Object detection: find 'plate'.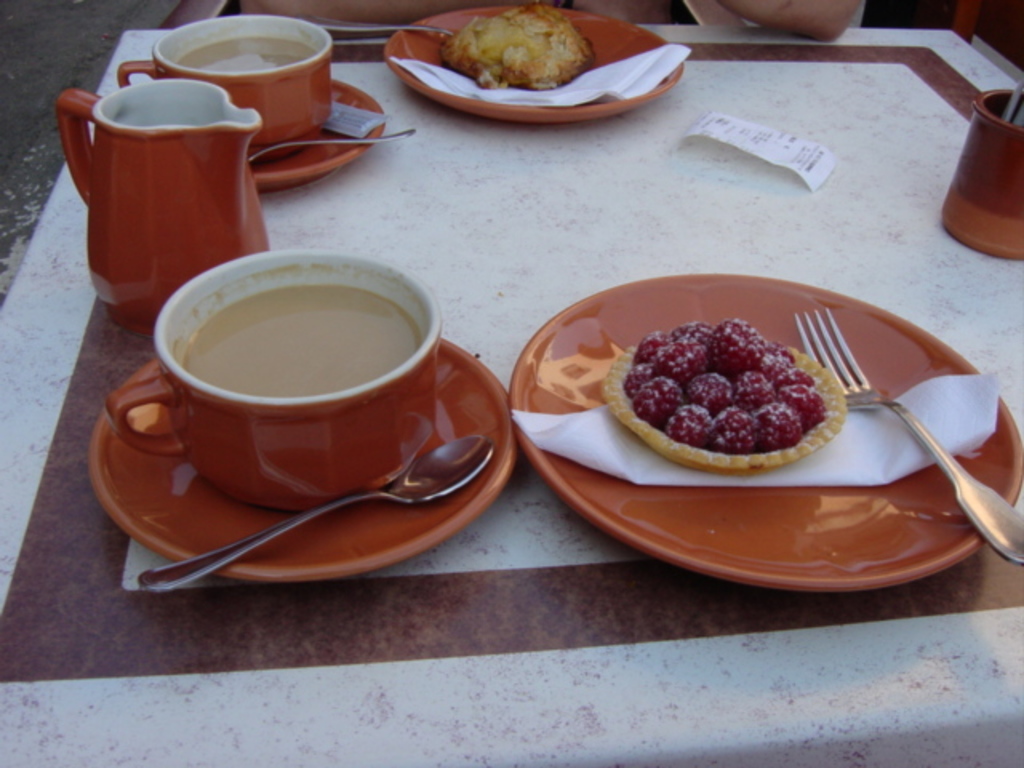
243/77/389/190.
